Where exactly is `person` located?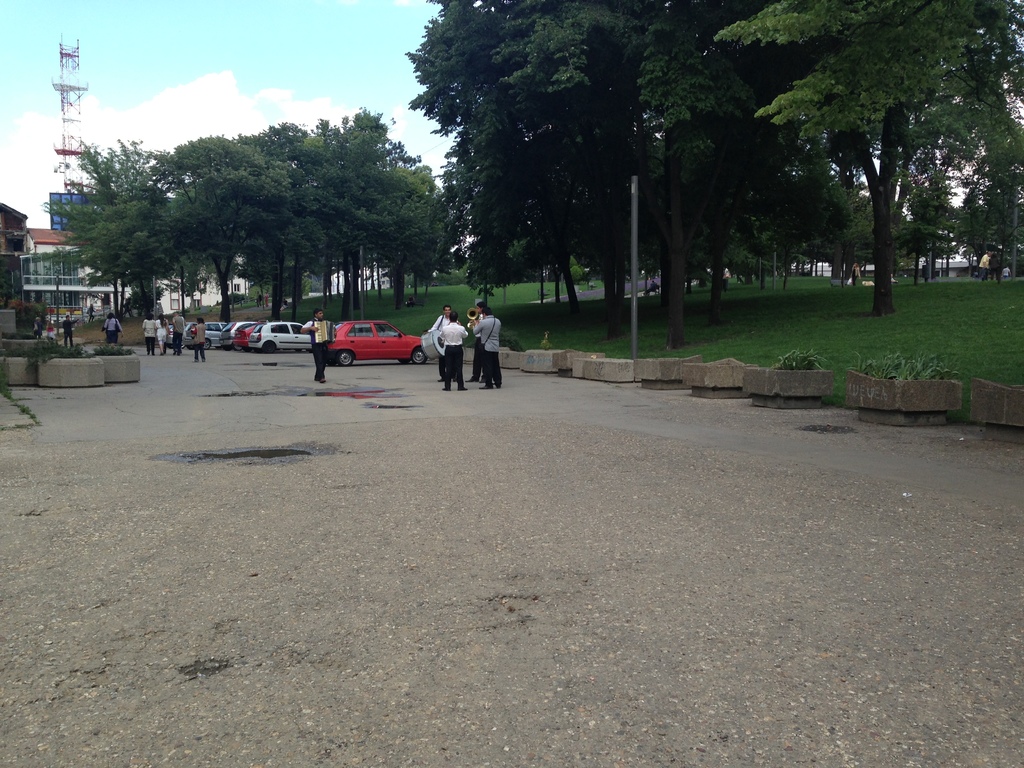
Its bounding box is x1=468, y1=300, x2=483, y2=384.
